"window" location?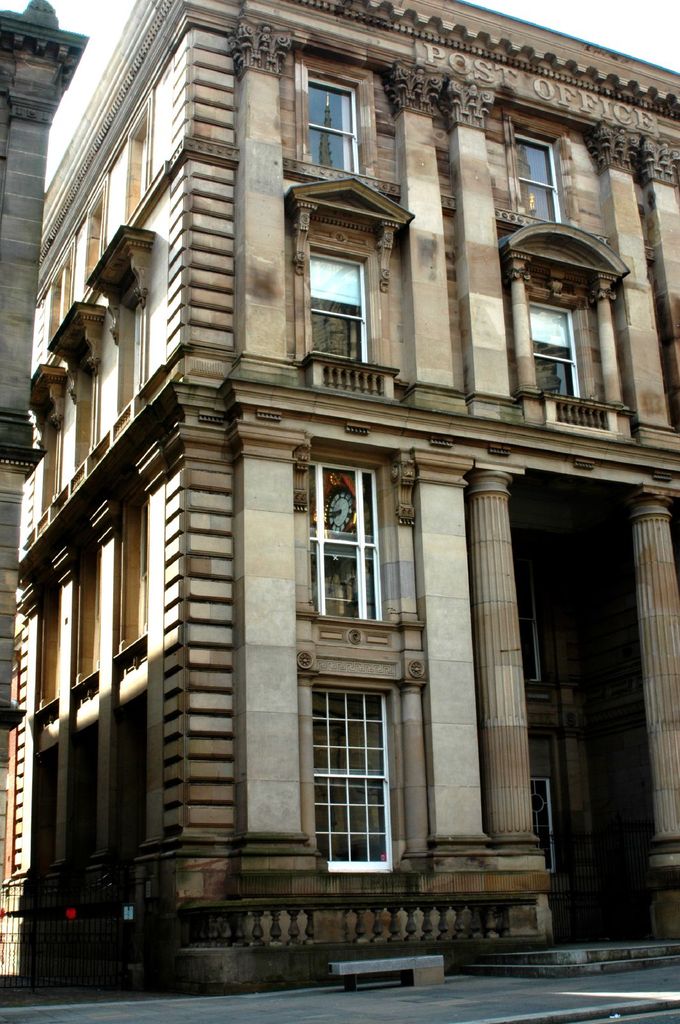
bbox=(127, 95, 154, 223)
